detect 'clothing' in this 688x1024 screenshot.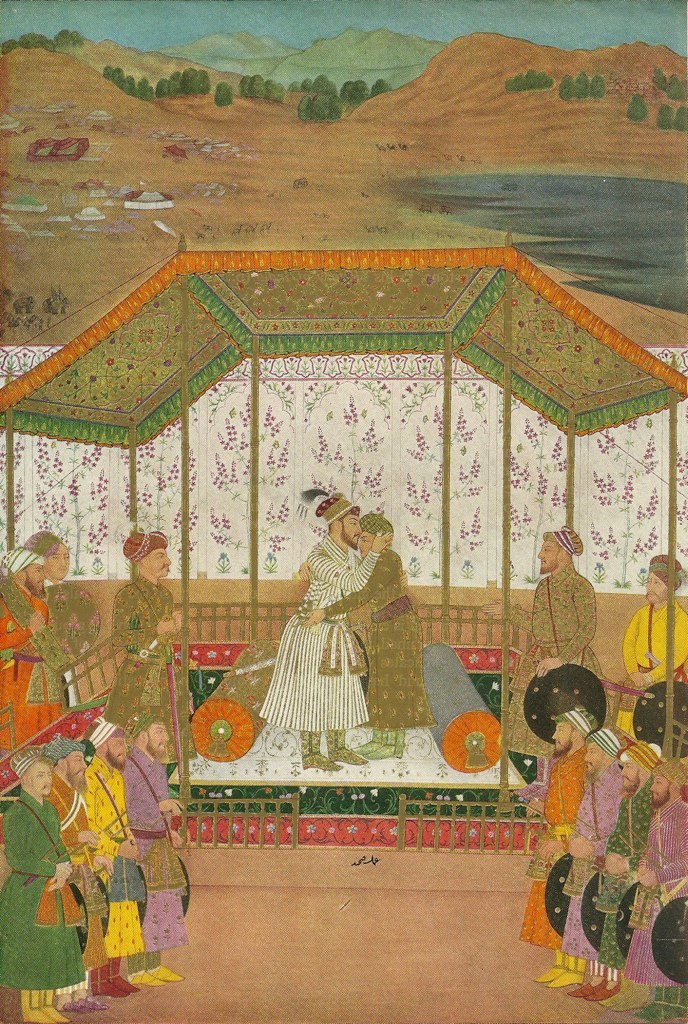
Detection: pyautogui.locateOnScreen(629, 794, 687, 968).
